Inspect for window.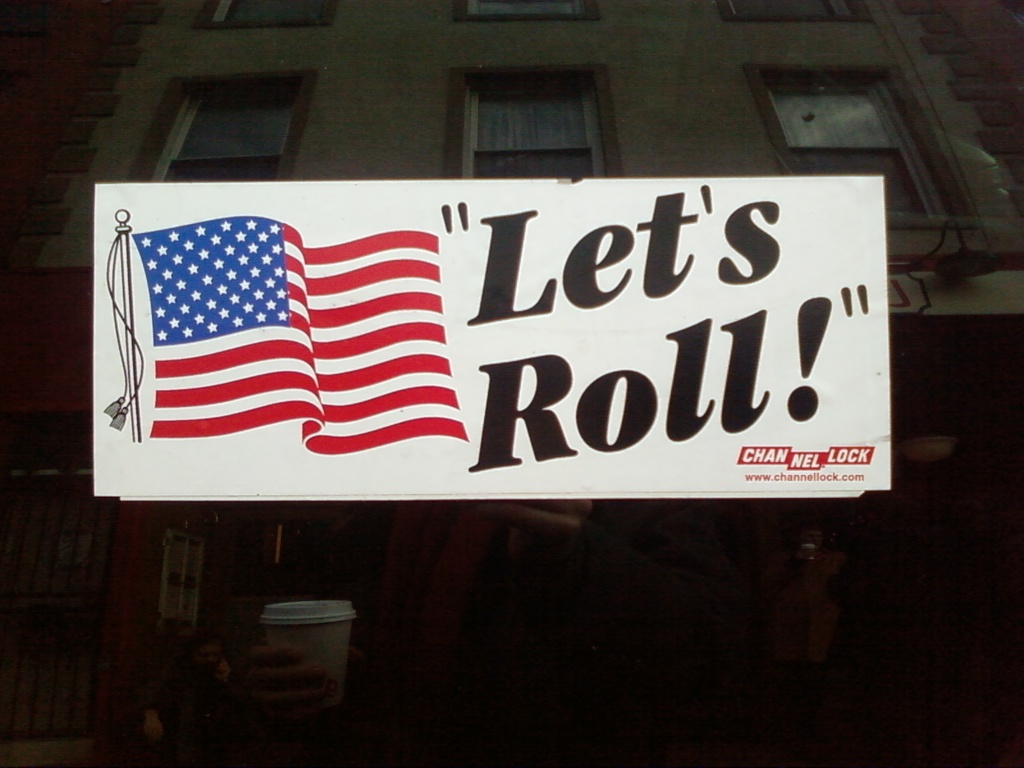
Inspection: region(452, 0, 597, 22).
